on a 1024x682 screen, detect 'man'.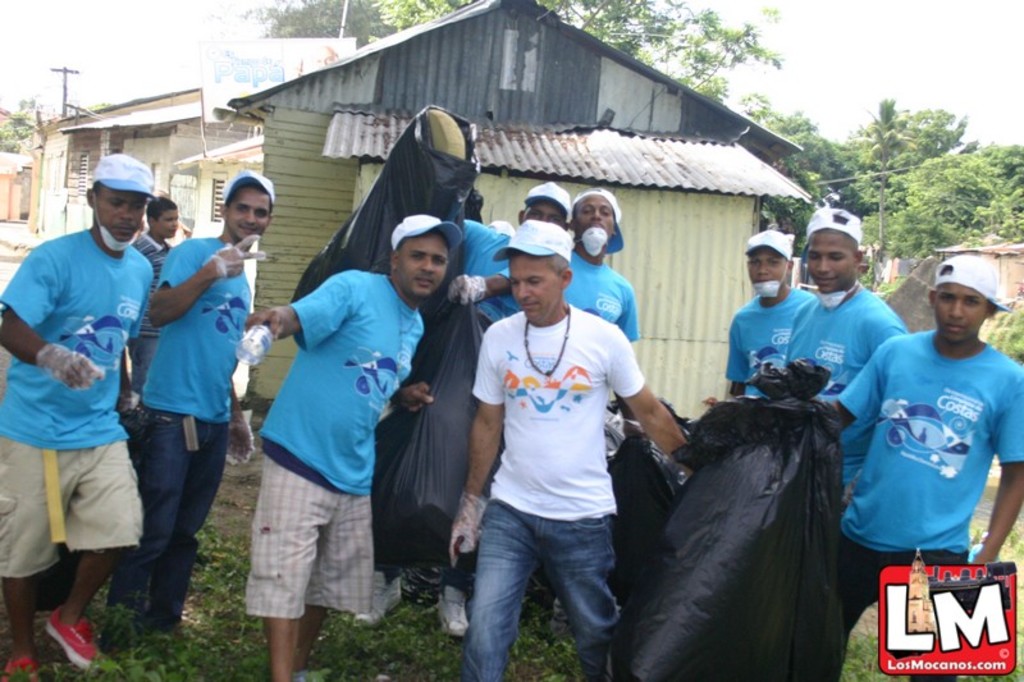
(463,184,518,344).
